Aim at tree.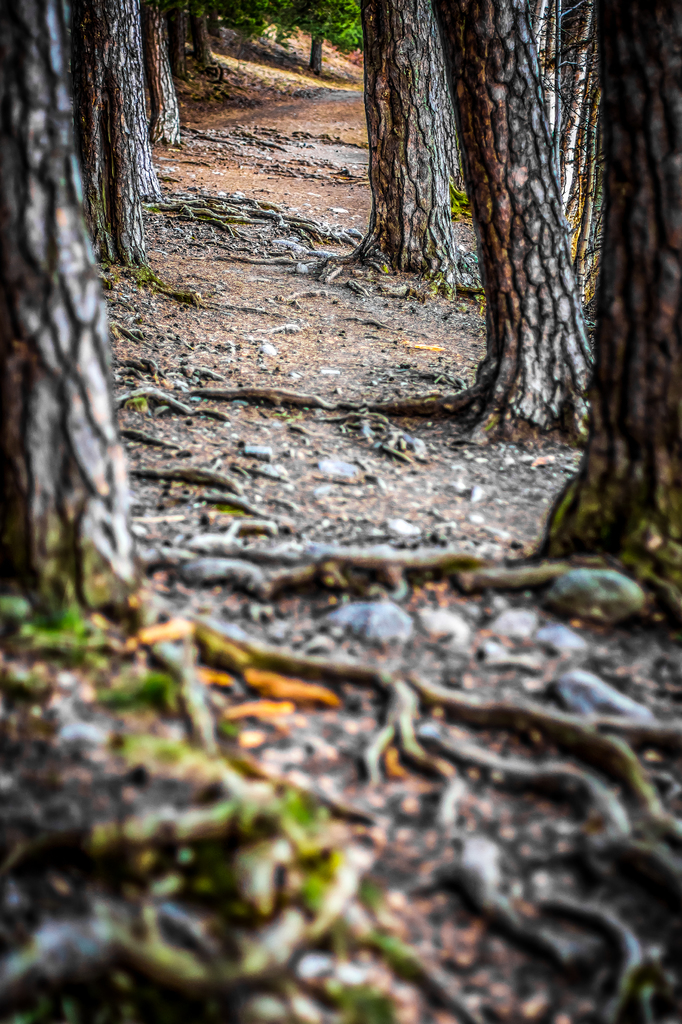
Aimed at 0:0:226:664.
